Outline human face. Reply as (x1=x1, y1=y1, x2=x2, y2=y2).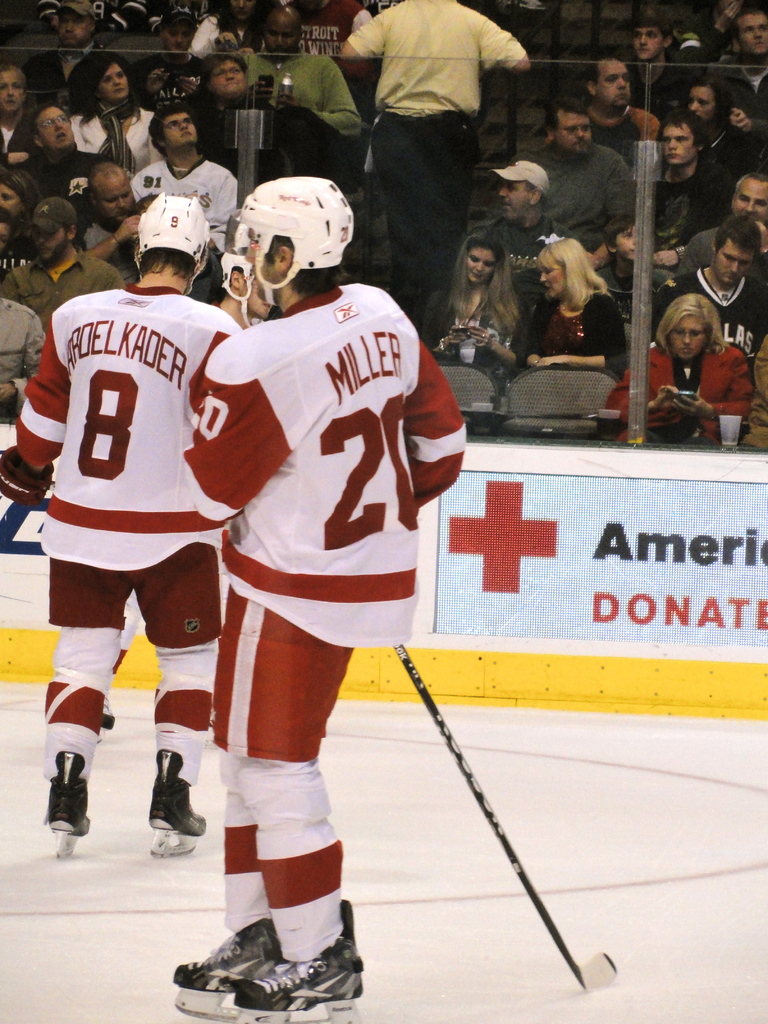
(x1=157, y1=114, x2=193, y2=154).
